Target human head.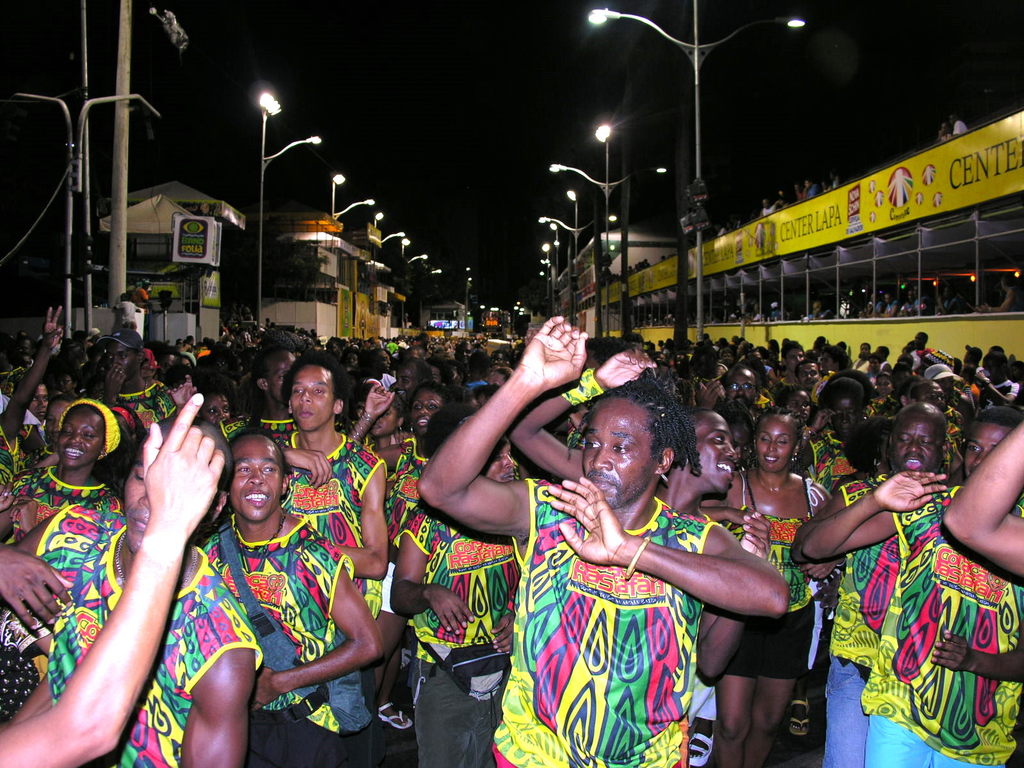
Target region: <bbox>689, 412, 738, 496</bbox>.
